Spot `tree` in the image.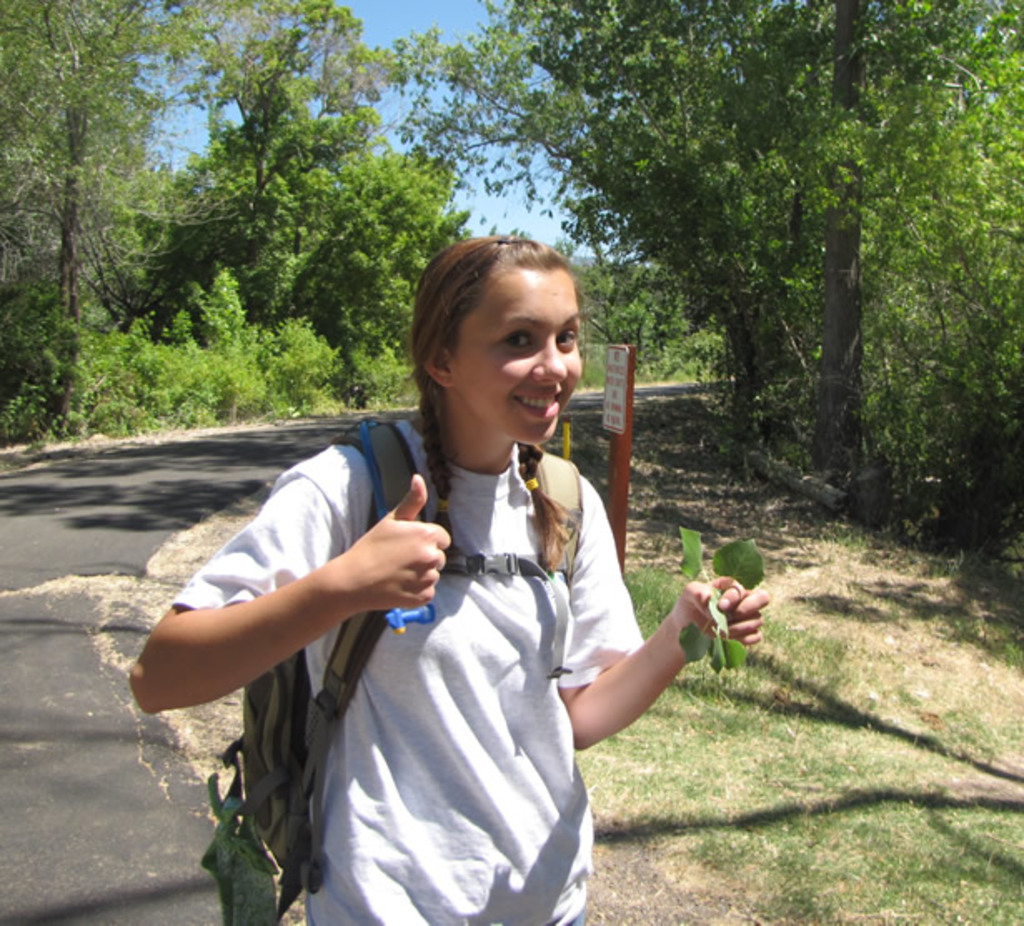
`tree` found at detection(395, 0, 1012, 446).
